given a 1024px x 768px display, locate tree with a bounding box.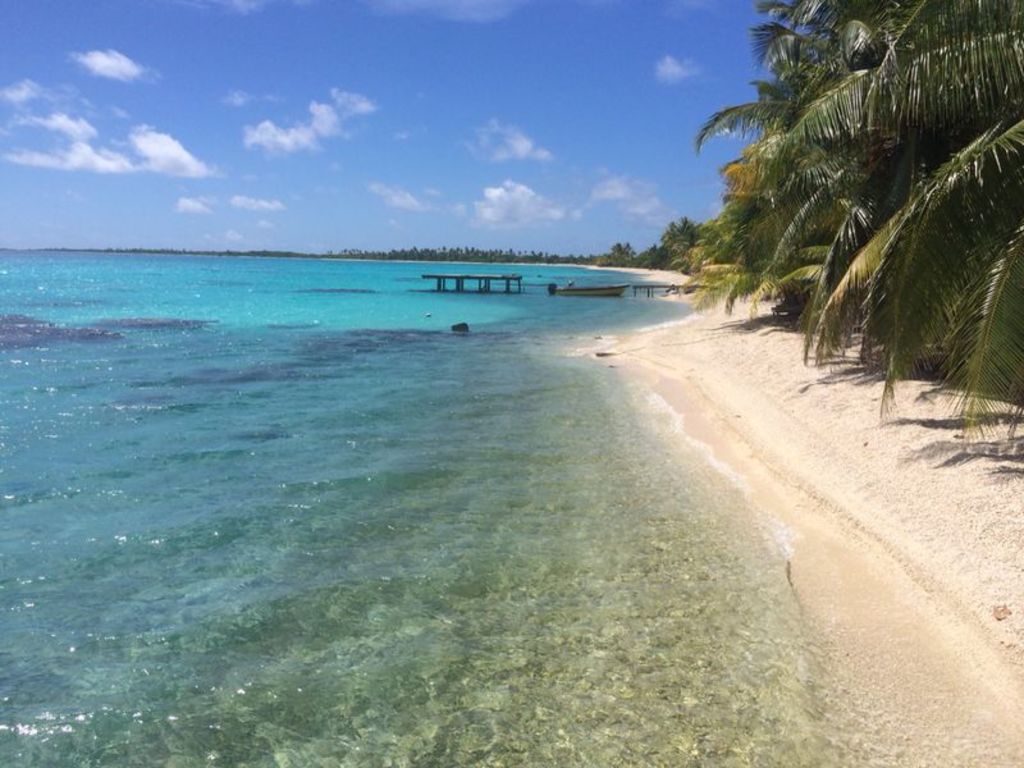
Located: left=675, top=0, right=1023, bottom=453.
